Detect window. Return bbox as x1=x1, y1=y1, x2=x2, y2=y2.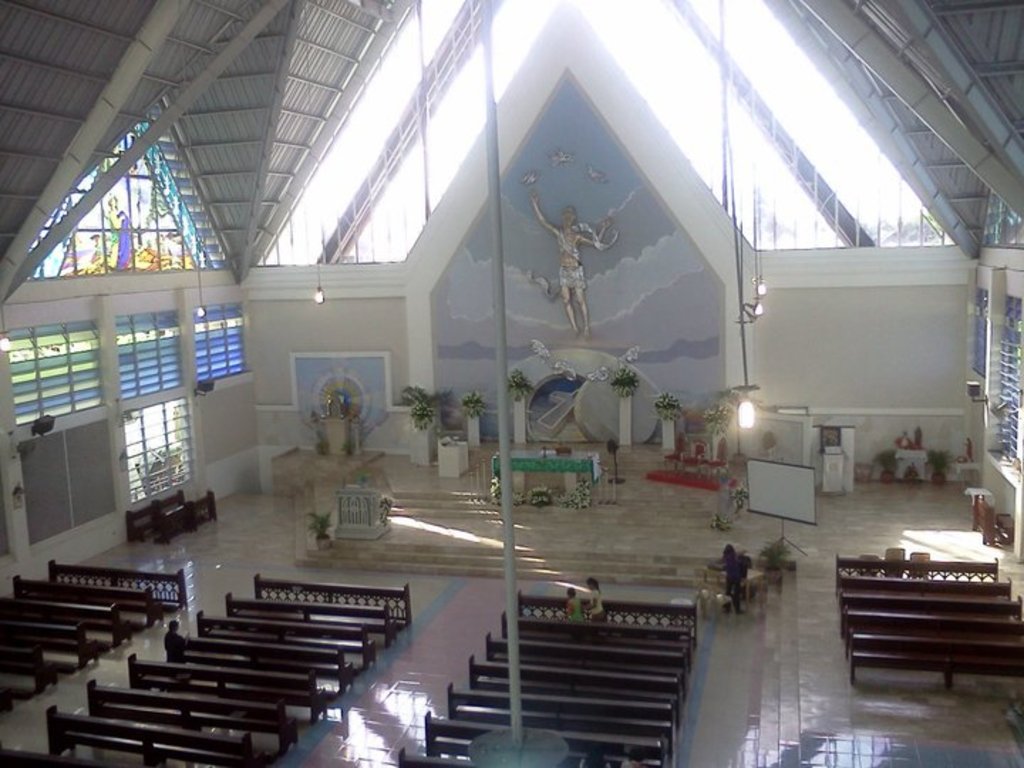
x1=110, y1=311, x2=183, y2=402.
